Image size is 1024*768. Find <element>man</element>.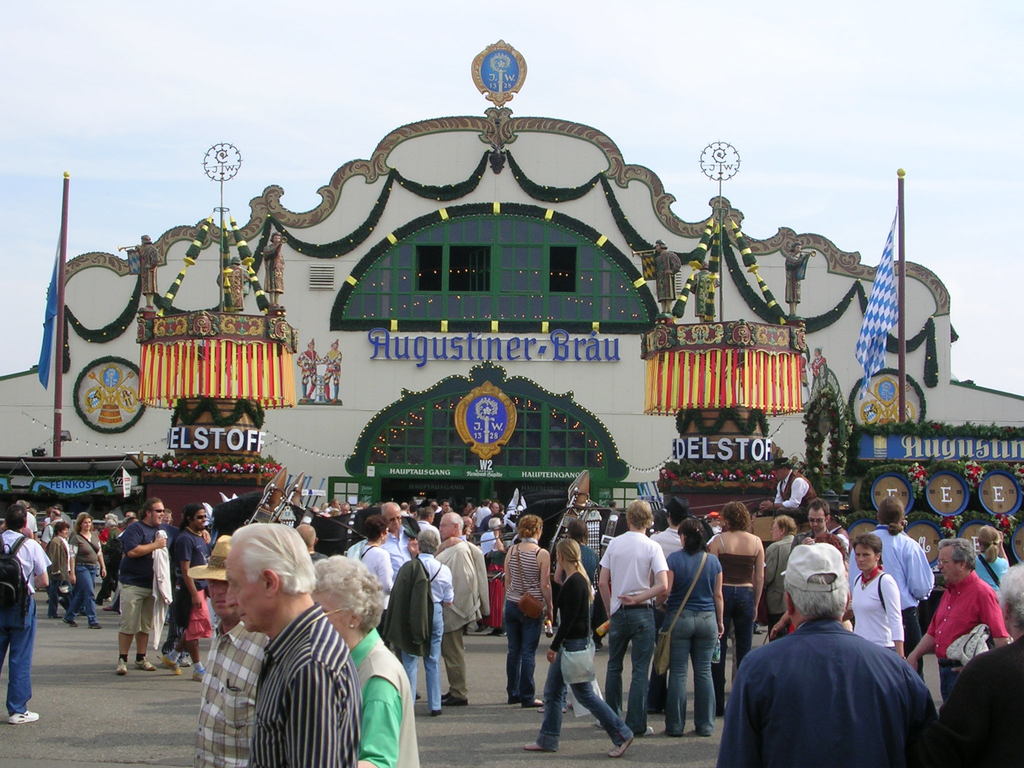
431 511 489 700.
